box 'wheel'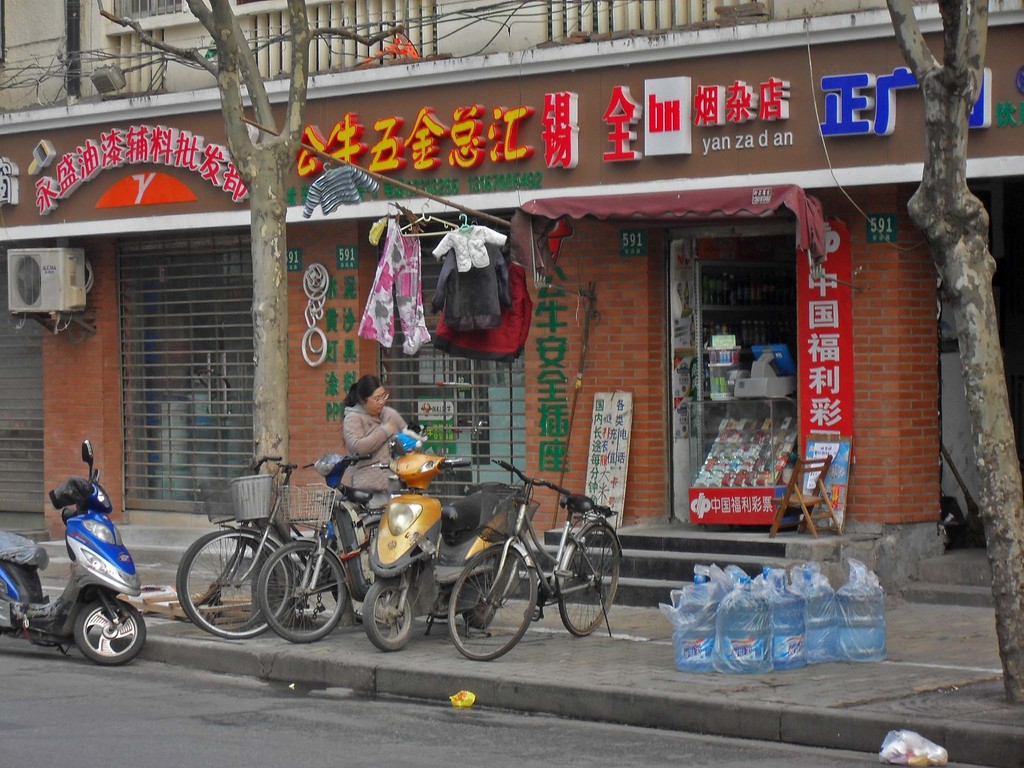
x1=177 y1=530 x2=292 y2=637
